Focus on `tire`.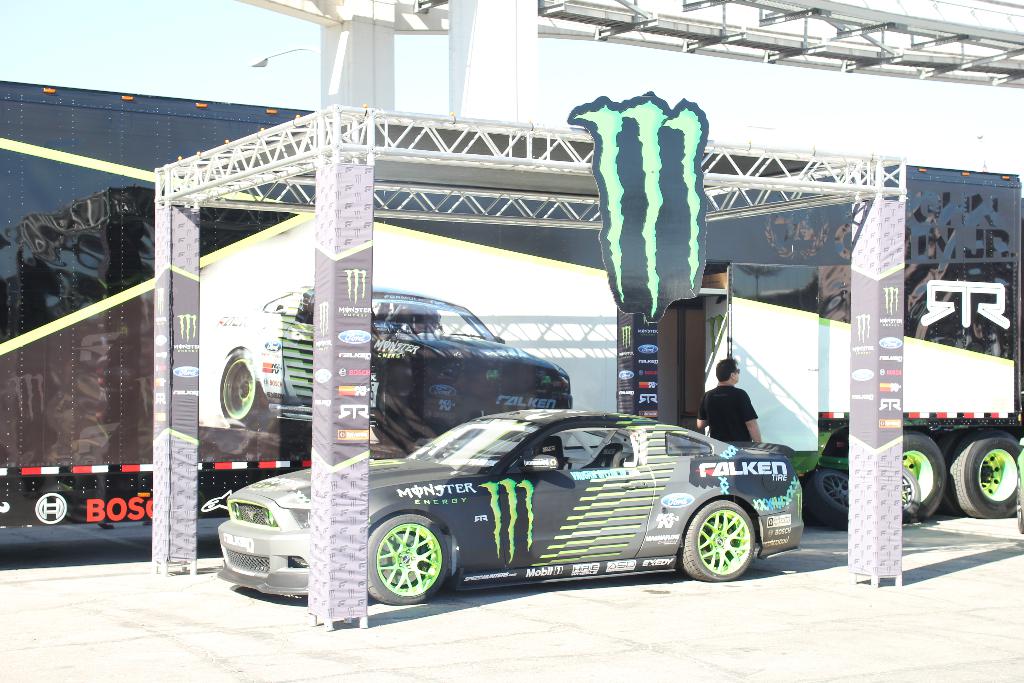
Focused at (x1=676, y1=500, x2=753, y2=581).
